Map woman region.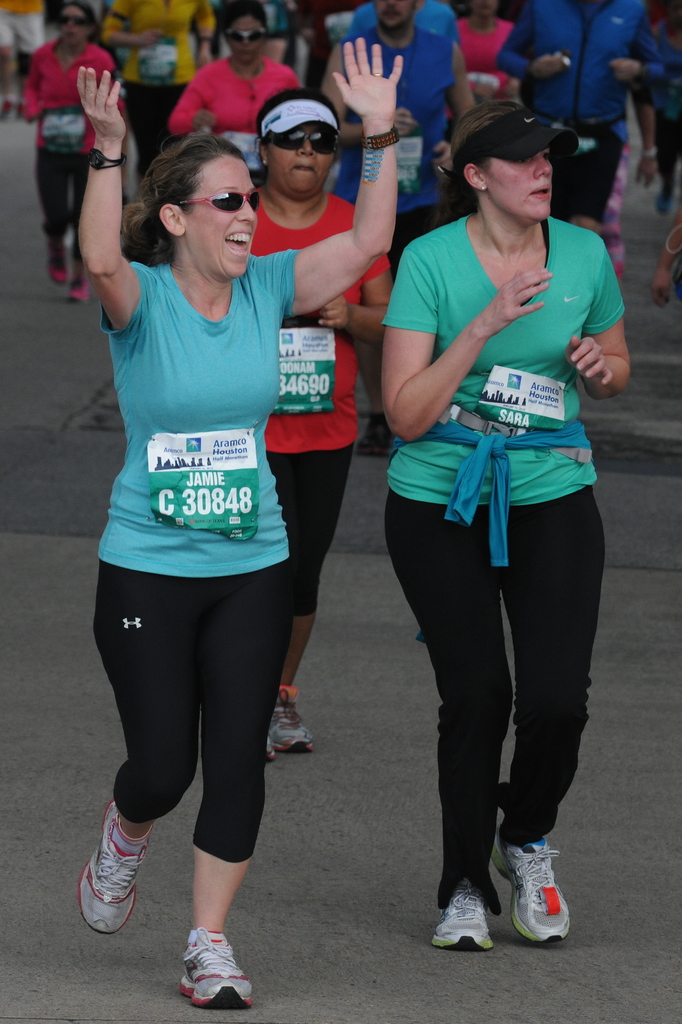
Mapped to [75,97,335,988].
